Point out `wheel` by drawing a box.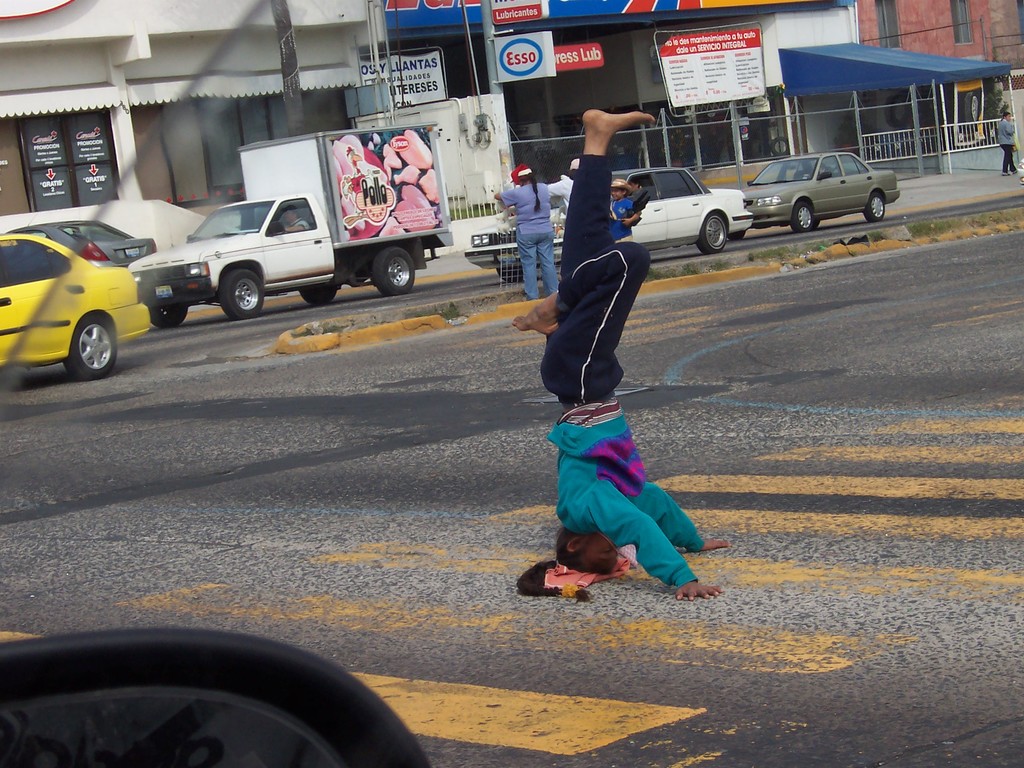
(498, 267, 522, 283).
